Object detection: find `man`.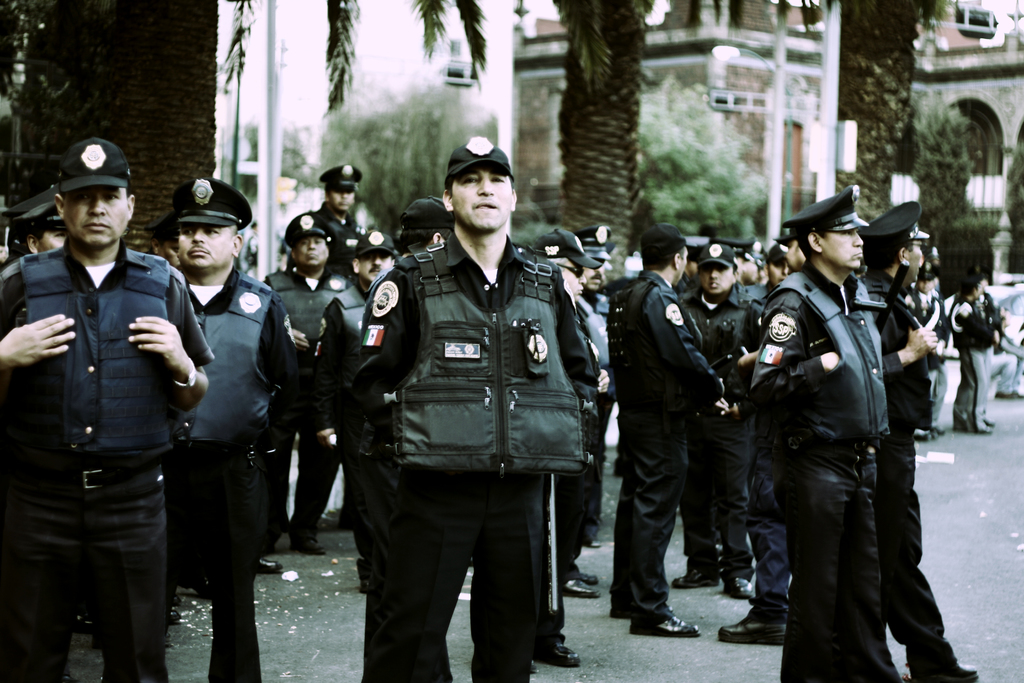
box(676, 240, 753, 595).
